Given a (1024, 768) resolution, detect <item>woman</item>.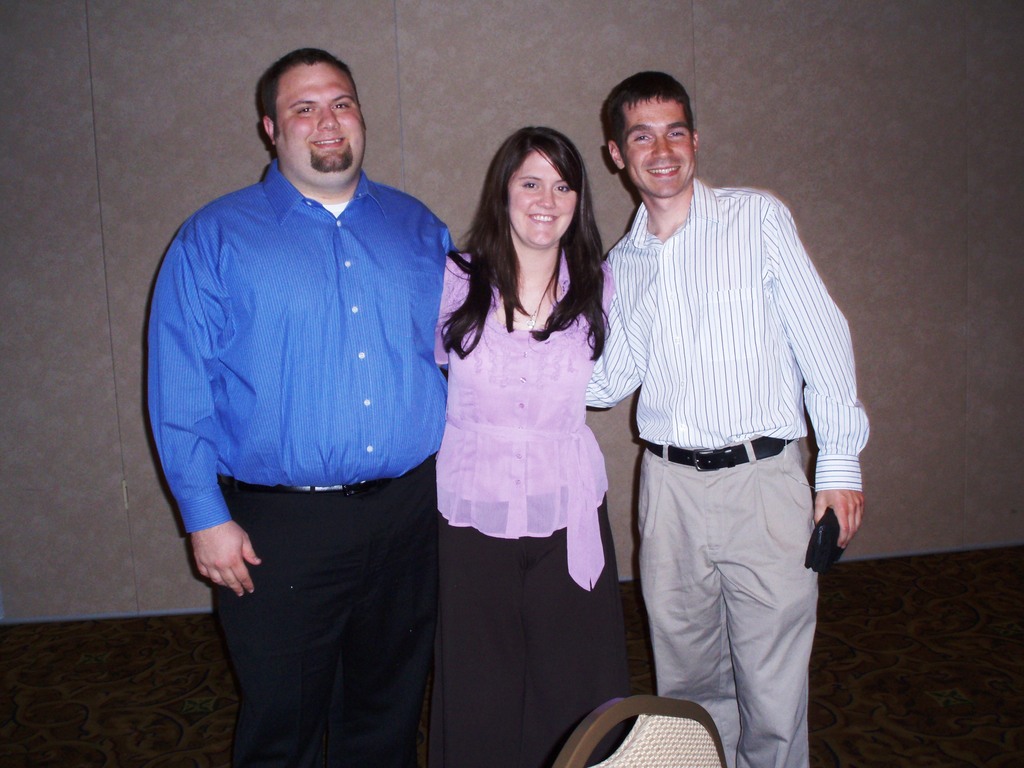
bbox=(422, 129, 630, 715).
